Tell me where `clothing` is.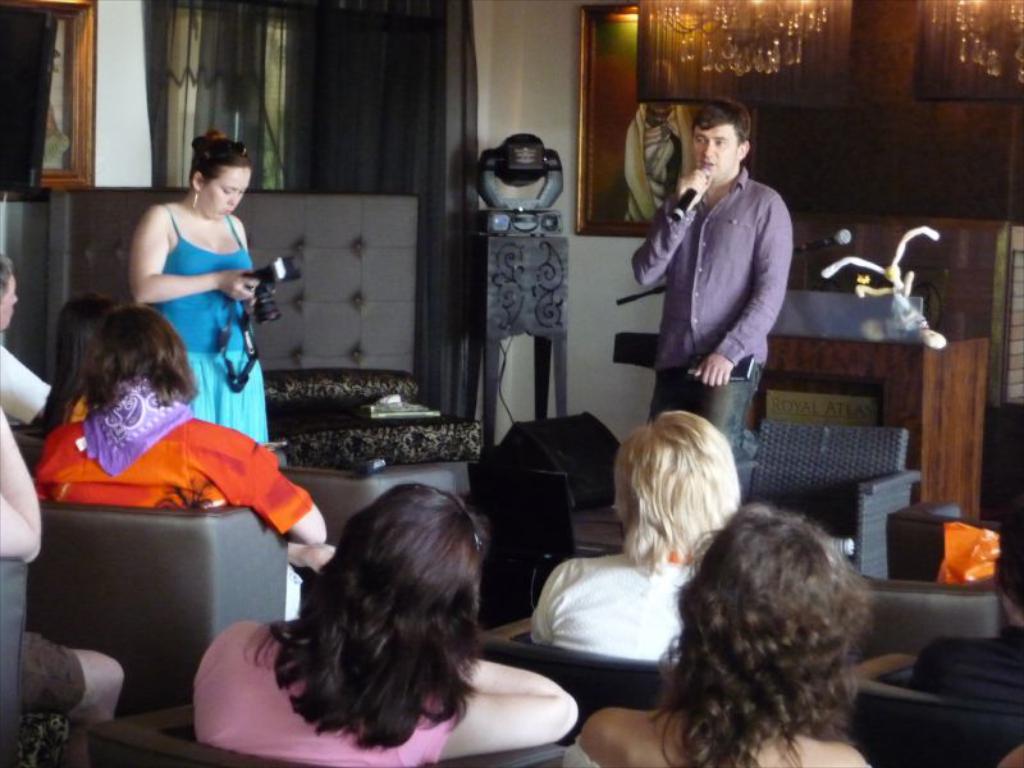
`clothing` is at box=[529, 552, 700, 662].
